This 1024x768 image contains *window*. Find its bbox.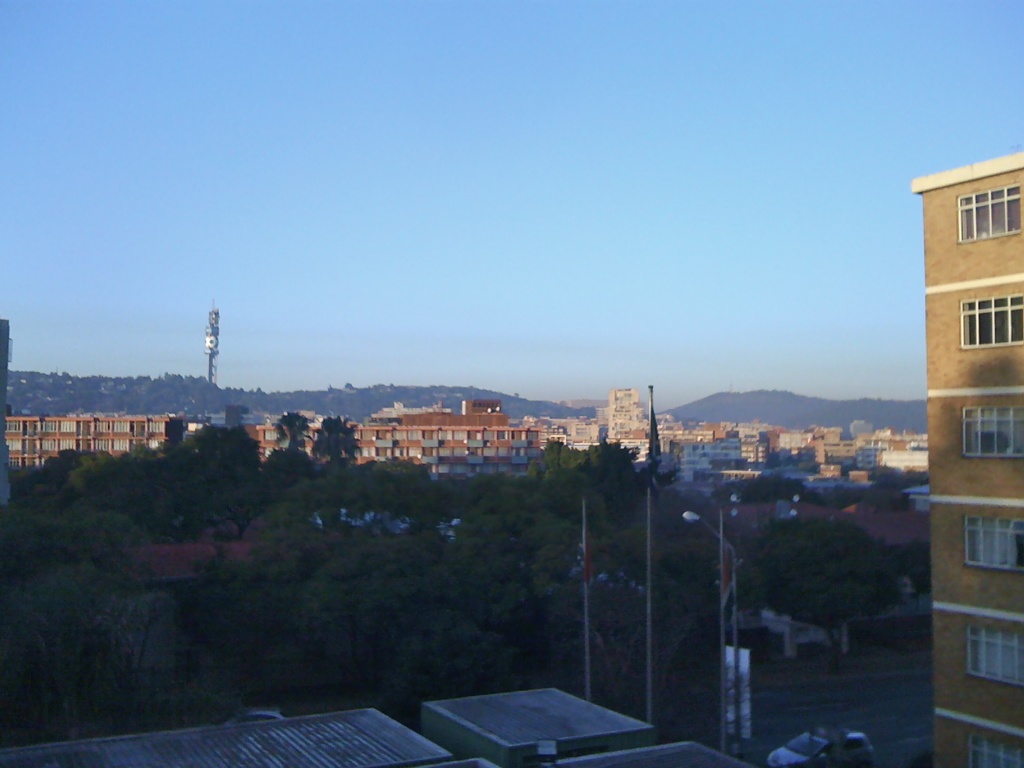
435,449,451,456.
